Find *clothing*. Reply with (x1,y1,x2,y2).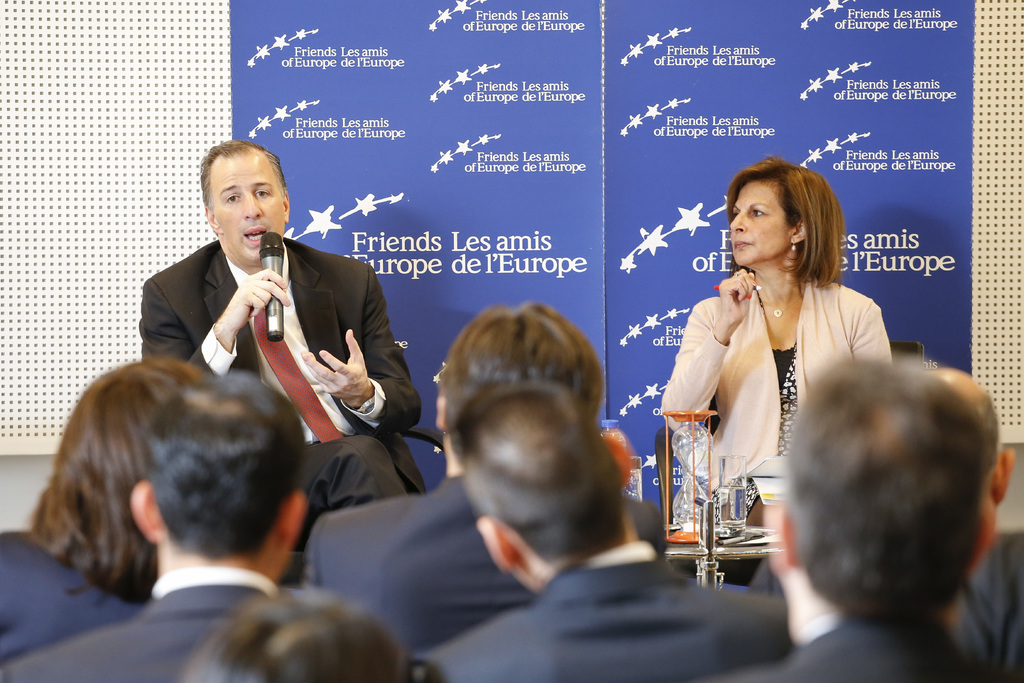
(0,566,305,682).
